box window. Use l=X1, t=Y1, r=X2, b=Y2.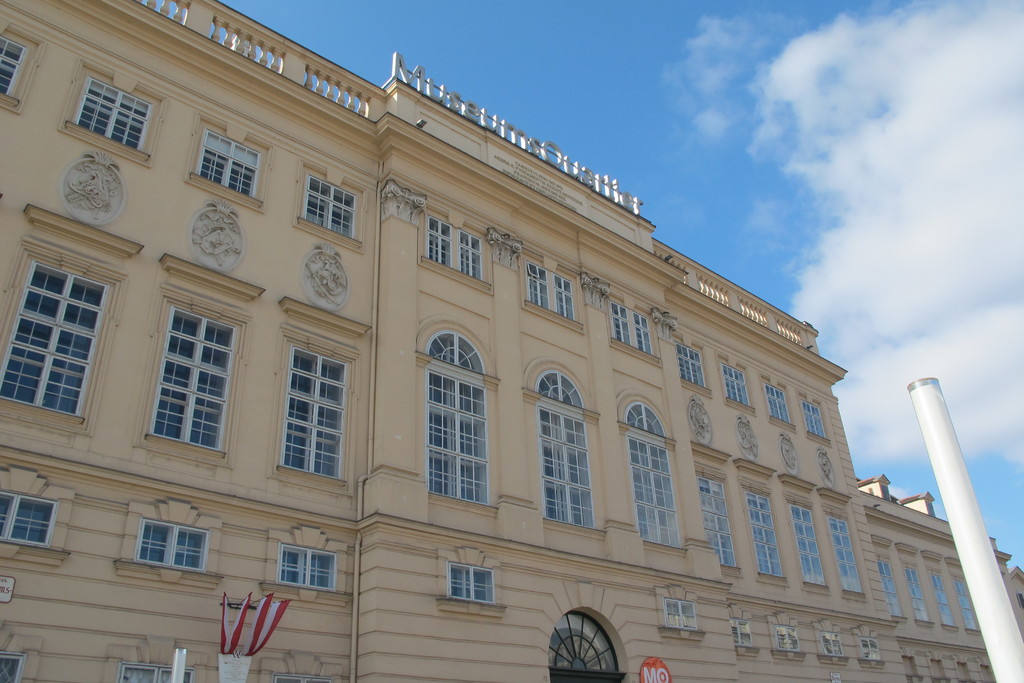
l=862, t=534, r=915, b=625.
